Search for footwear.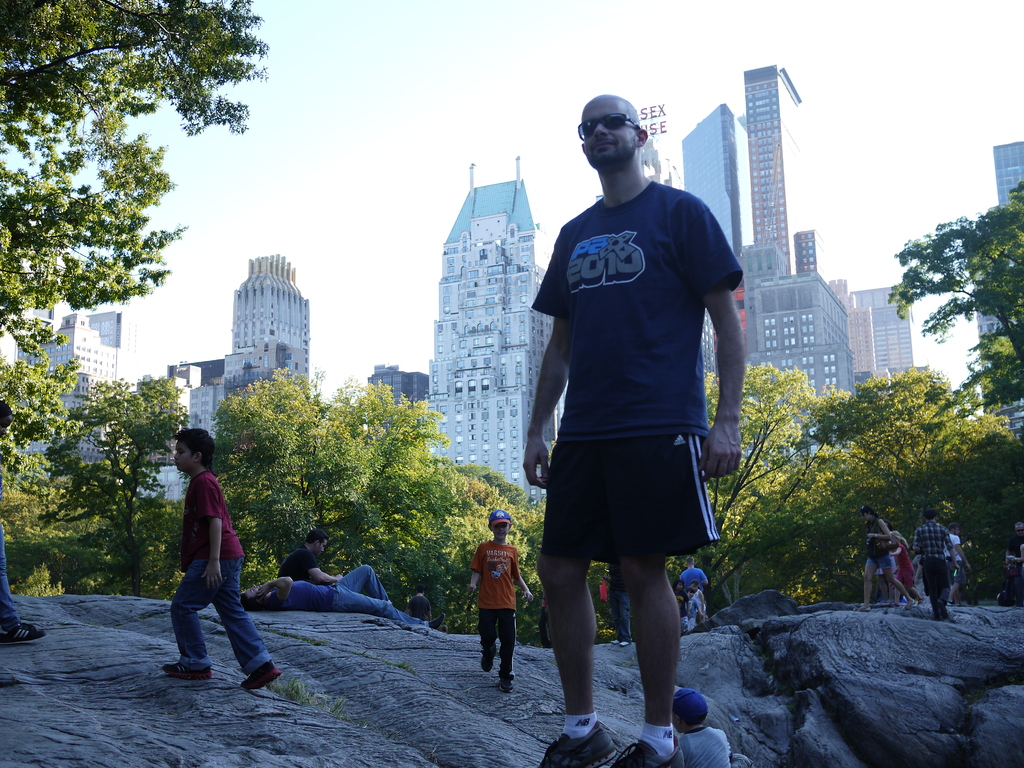
Found at bbox=(236, 662, 279, 694).
